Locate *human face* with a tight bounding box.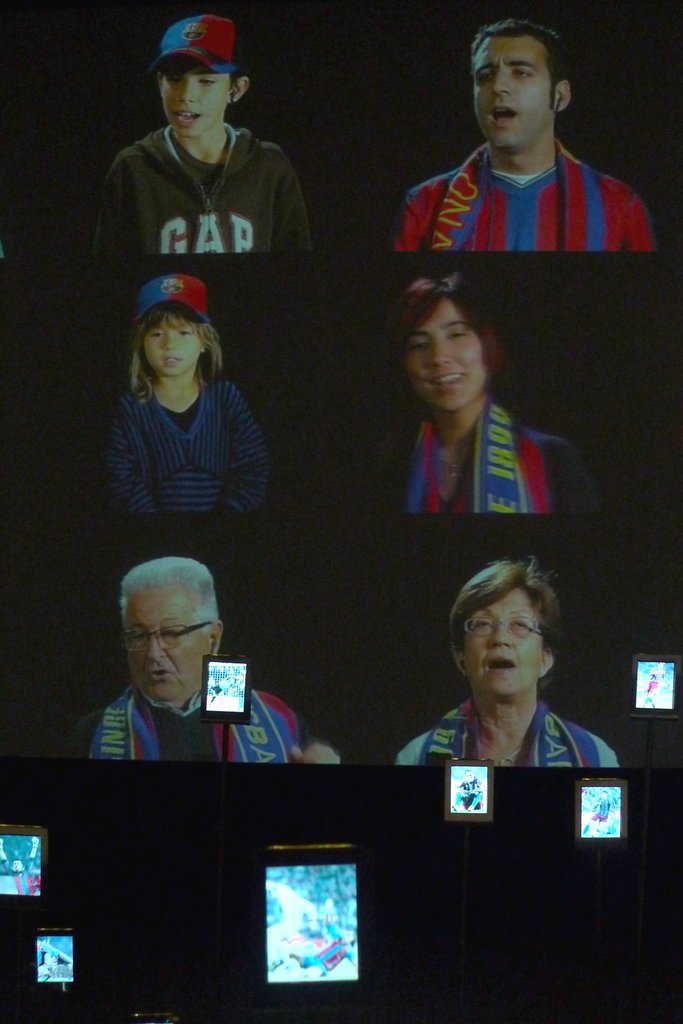
{"x1": 460, "y1": 580, "x2": 540, "y2": 698}.
